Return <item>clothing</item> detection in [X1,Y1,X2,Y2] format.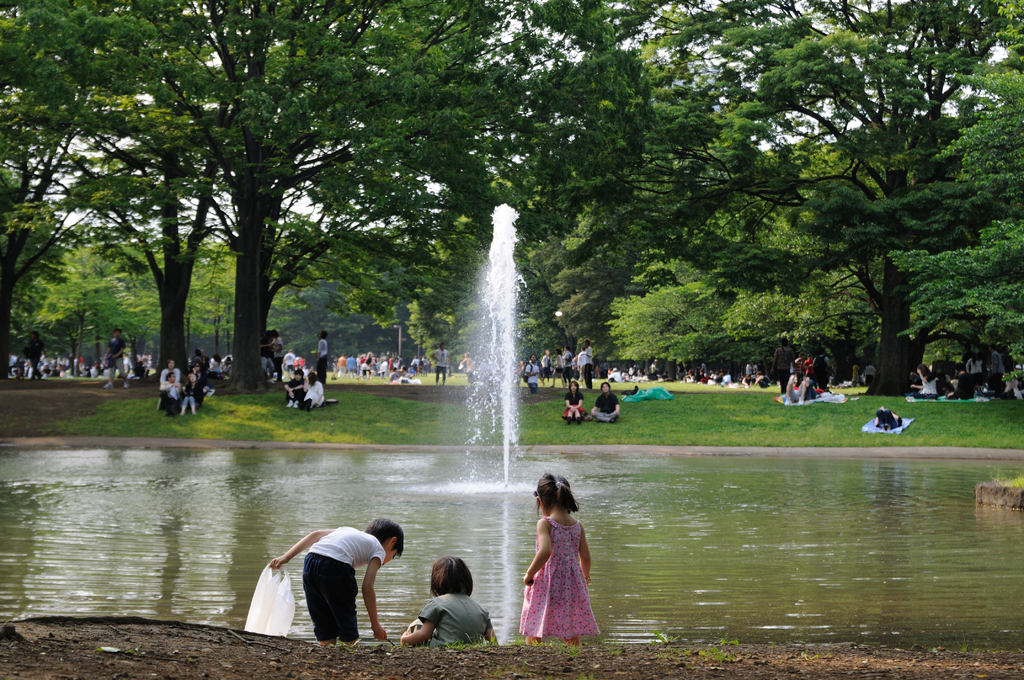
[524,363,541,393].
